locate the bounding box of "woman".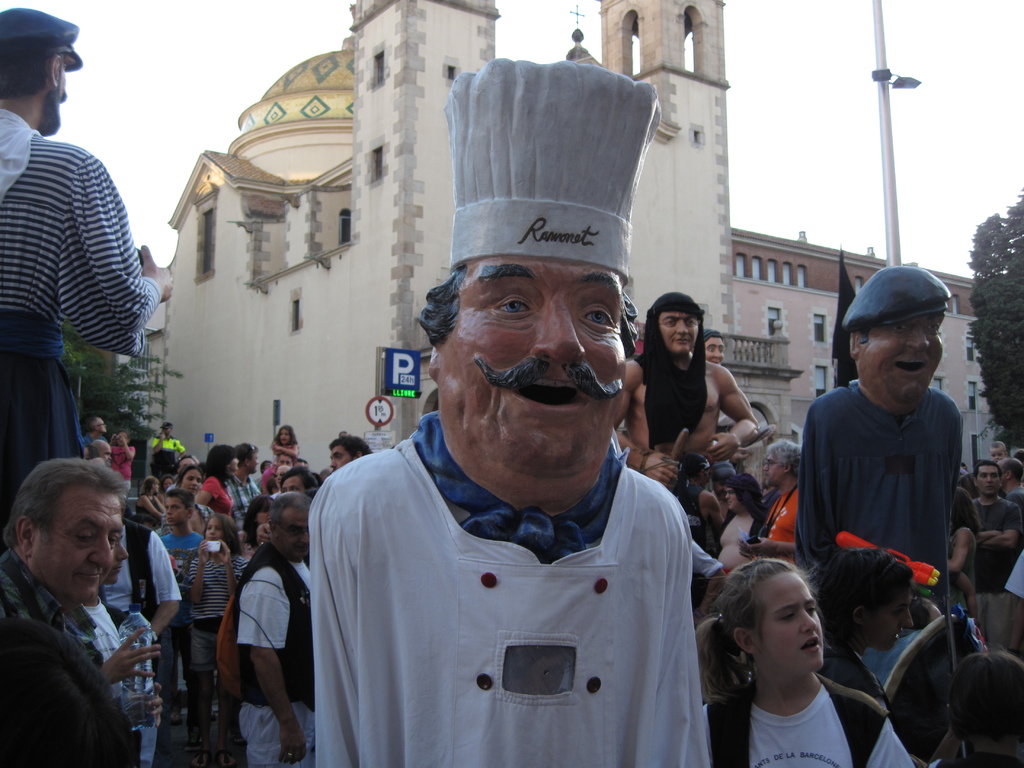
Bounding box: left=166, top=462, right=217, bottom=535.
